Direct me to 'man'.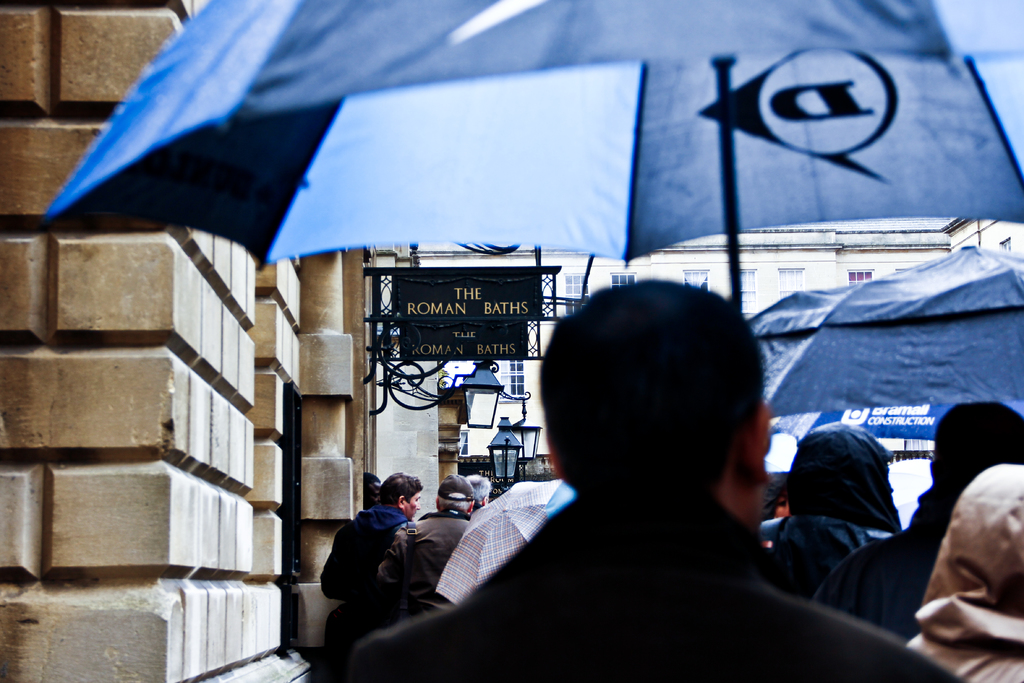
Direction: detection(379, 470, 473, 602).
